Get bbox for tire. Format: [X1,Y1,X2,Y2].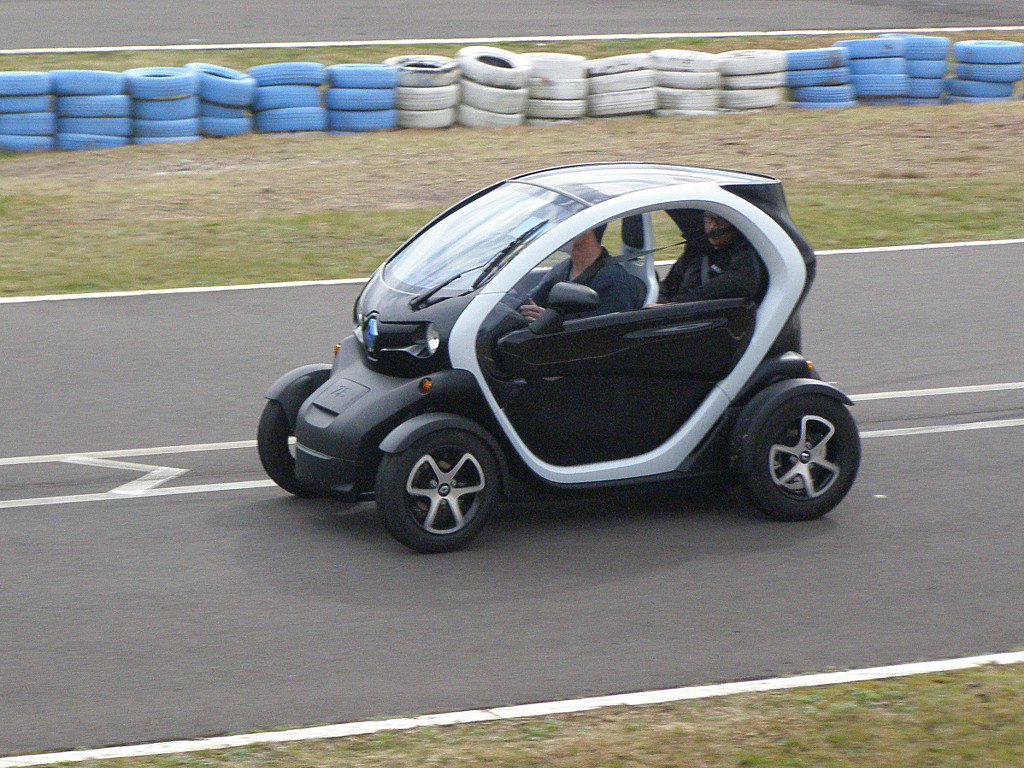
[257,400,322,497].
